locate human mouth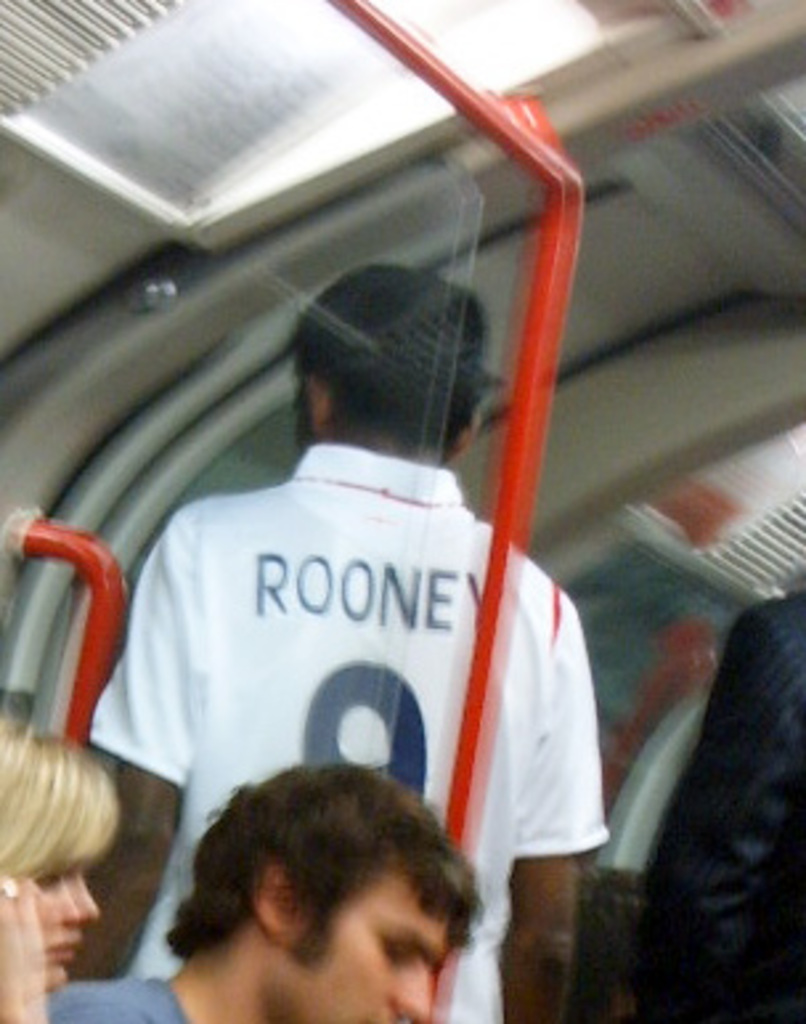
pyautogui.locateOnScreen(50, 936, 77, 963)
